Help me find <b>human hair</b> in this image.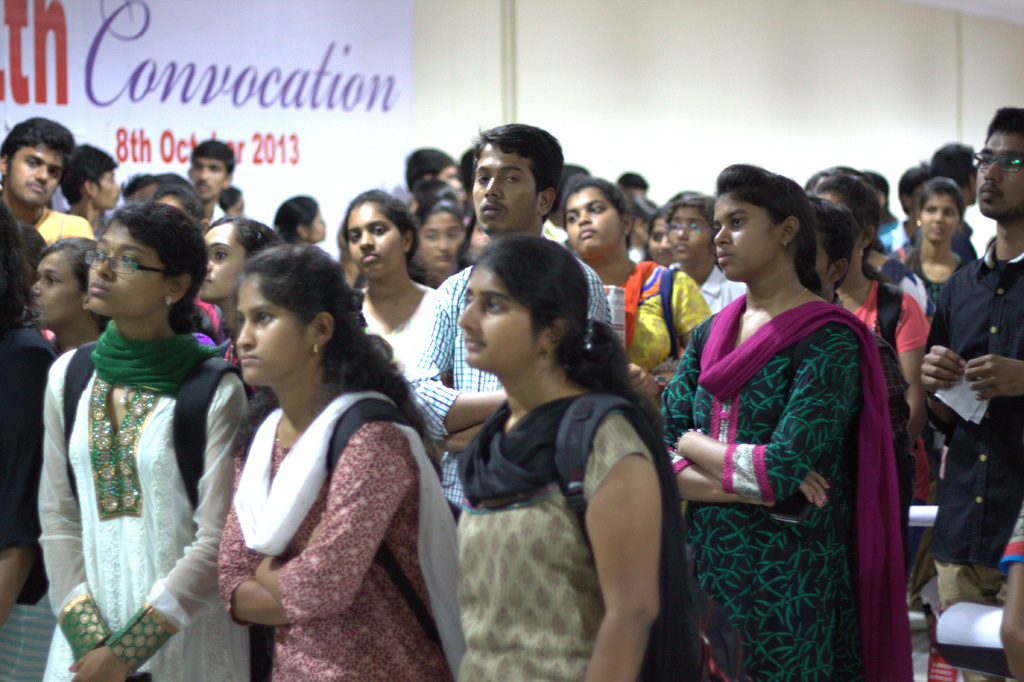
Found it: Rect(917, 178, 967, 208).
